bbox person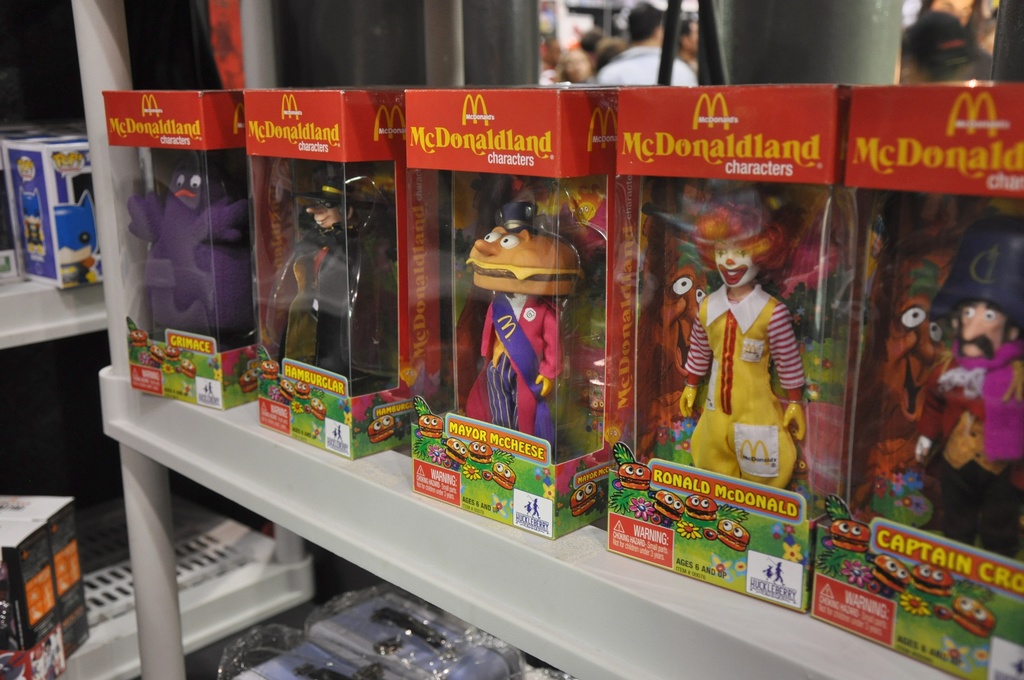
bbox=(675, 17, 701, 70)
